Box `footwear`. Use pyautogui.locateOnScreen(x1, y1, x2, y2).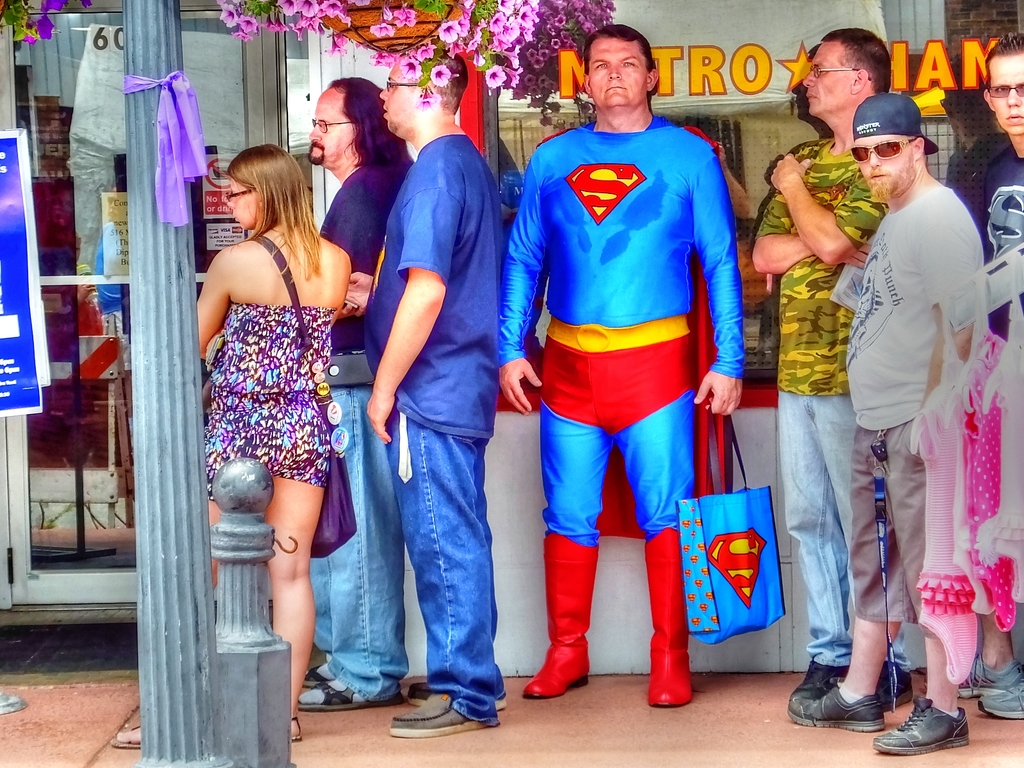
pyautogui.locateOnScreen(294, 672, 402, 713).
